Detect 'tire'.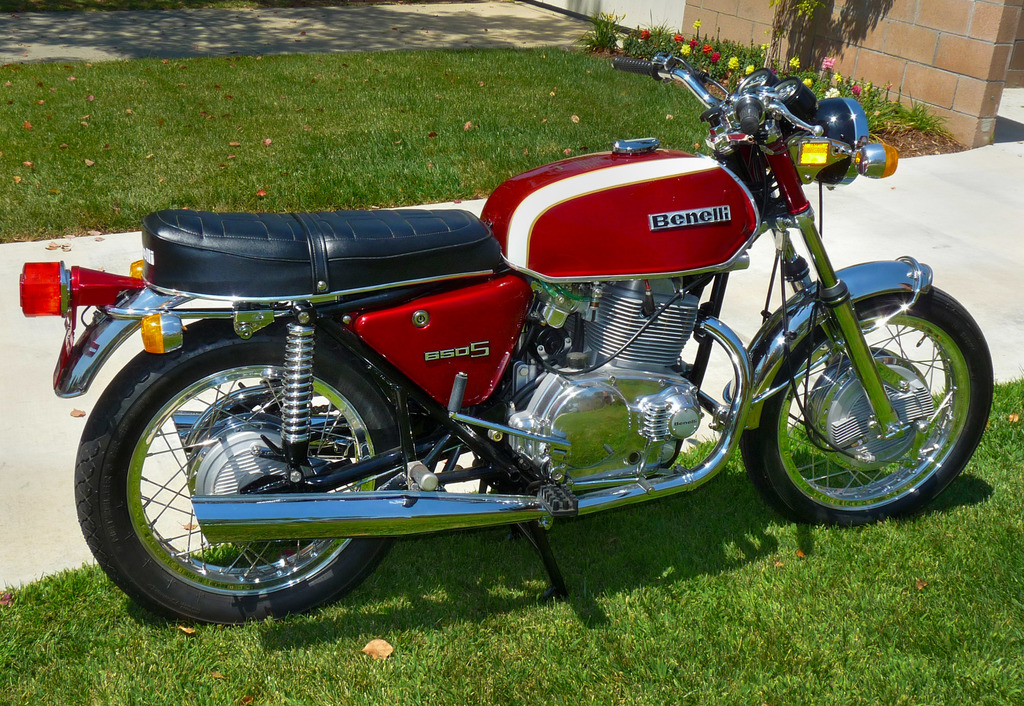
Detected at box(733, 264, 1008, 525).
